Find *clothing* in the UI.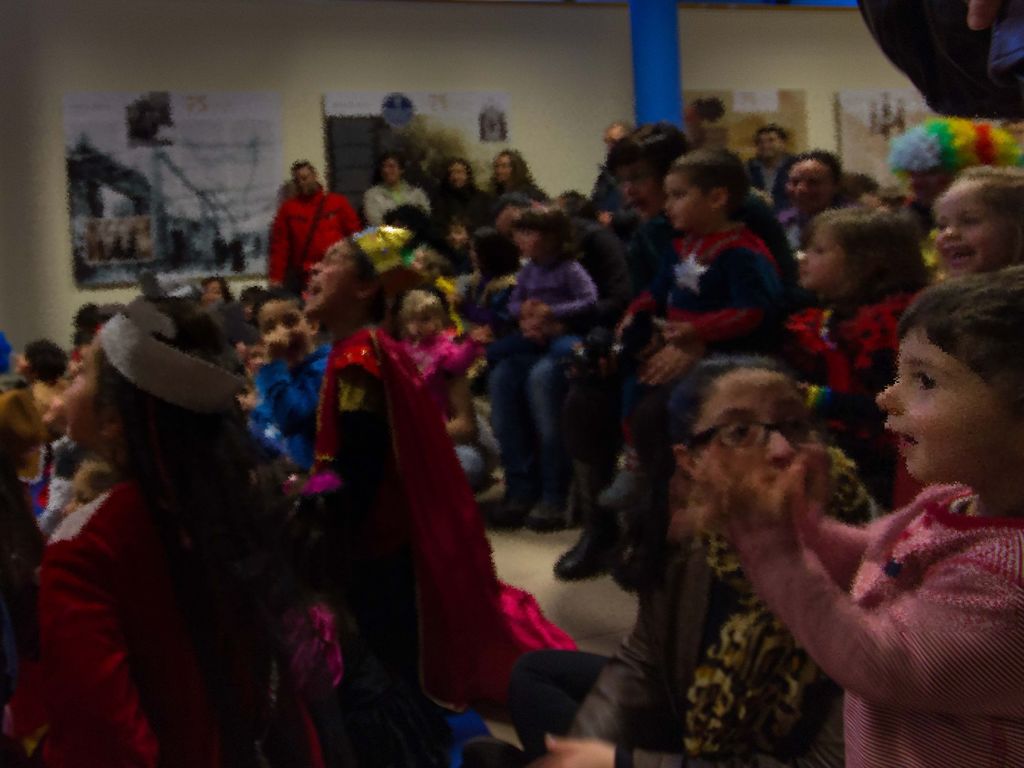
UI element at detection(366, 177, 425, 229).
